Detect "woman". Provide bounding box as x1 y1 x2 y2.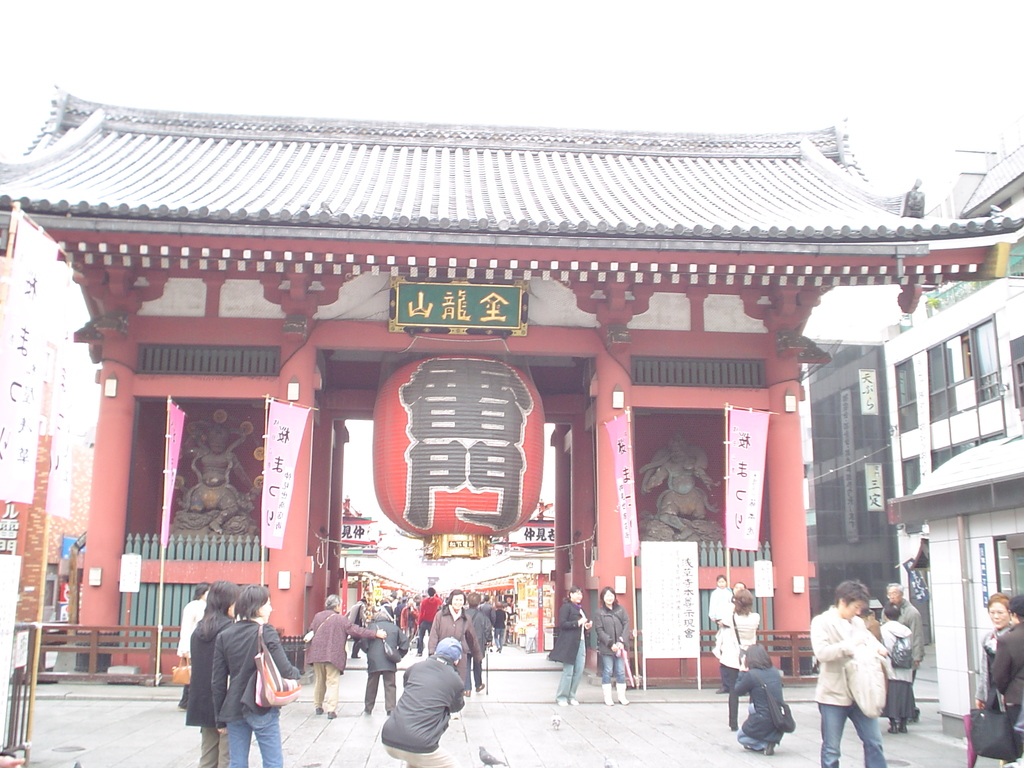
305 592 387 720.
